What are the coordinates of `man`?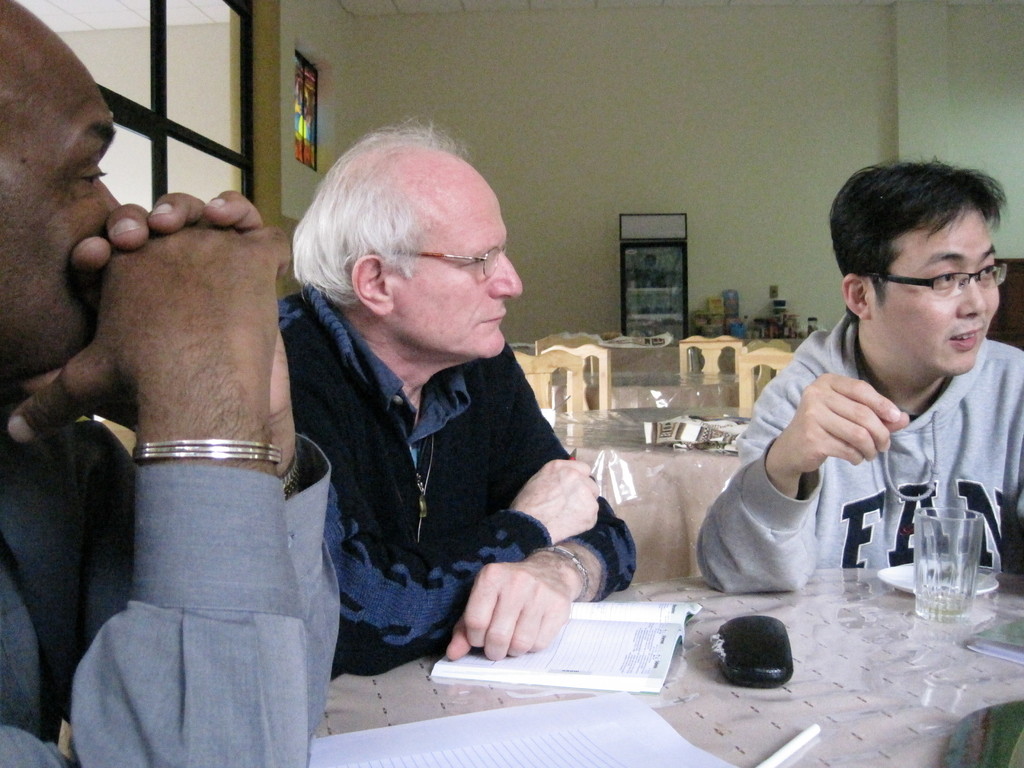
(left=269, top=124, right=641, bottom=685).
